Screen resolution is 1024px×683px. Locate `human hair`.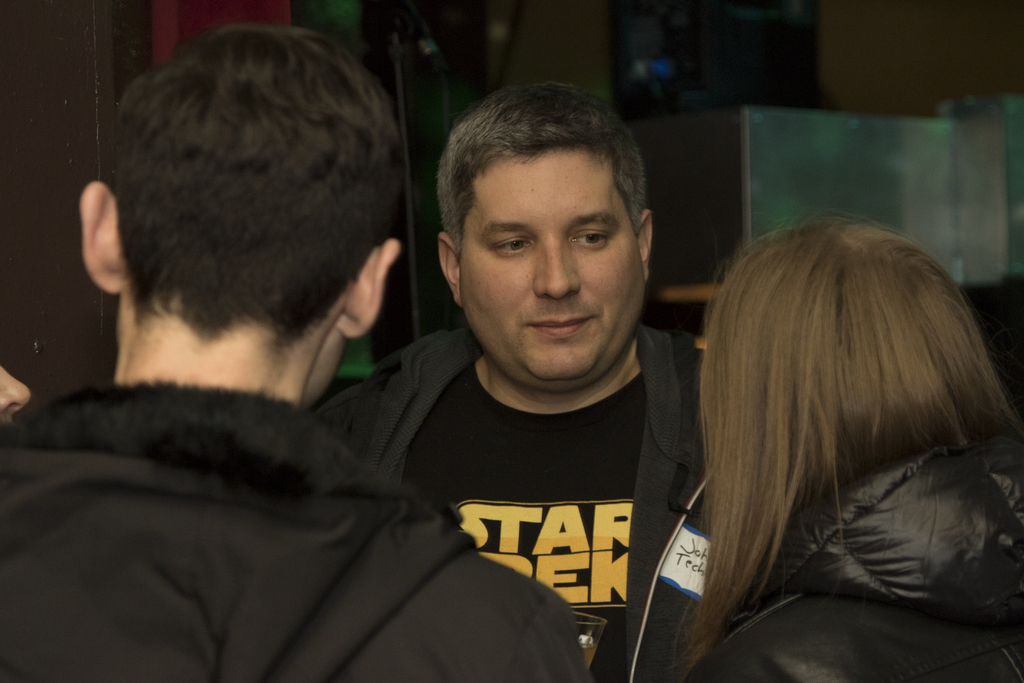
select_region(438, 80, 653, 258).
